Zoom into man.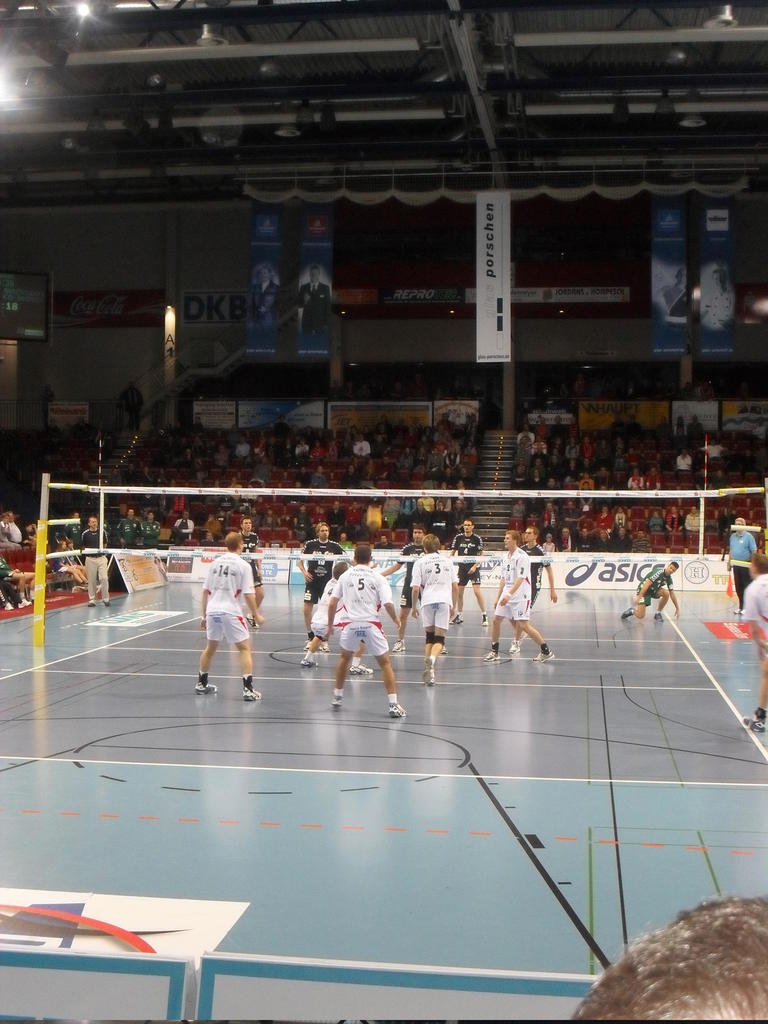
Zoom target: <box>118,380,142,429</box>.
